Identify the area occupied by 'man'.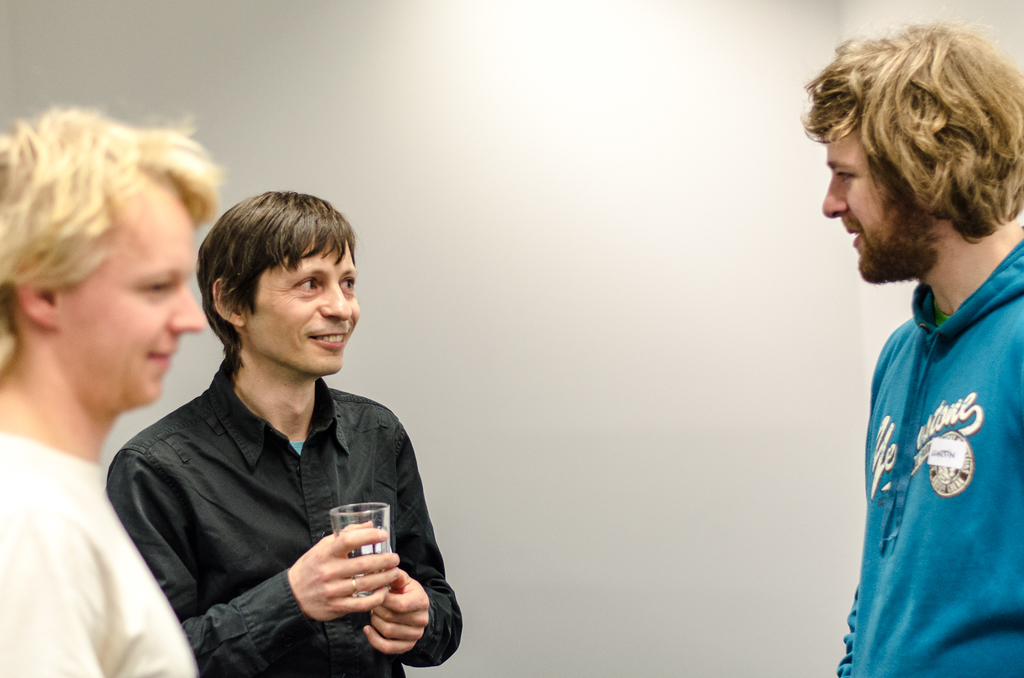
Area: [left=804, top=45, right=1015, bottom=673].
